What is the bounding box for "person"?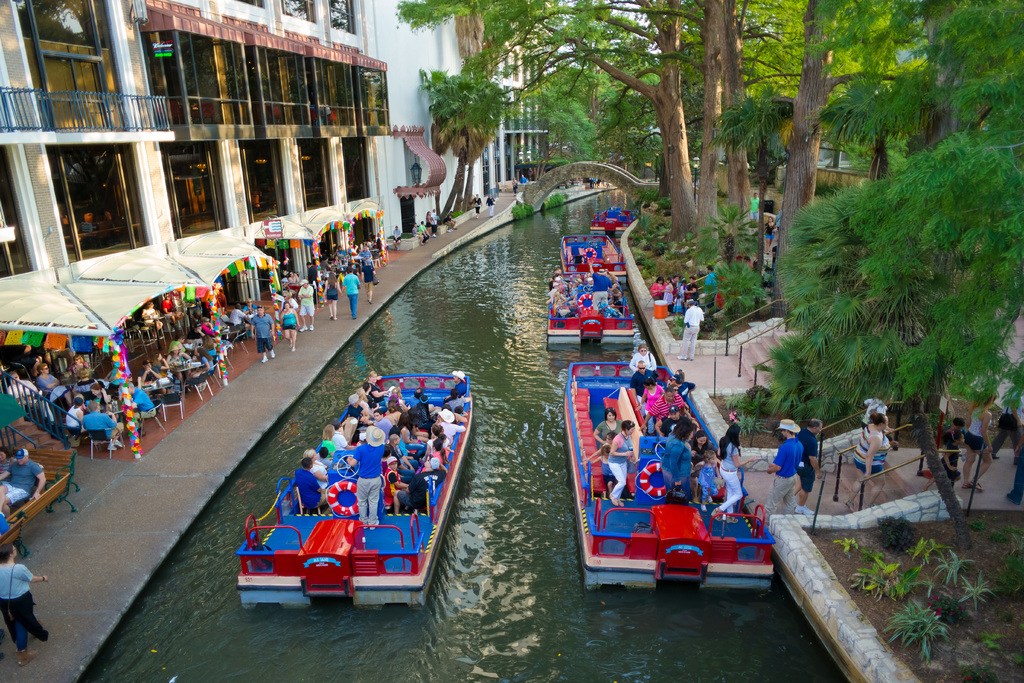
588/444/616/499.
